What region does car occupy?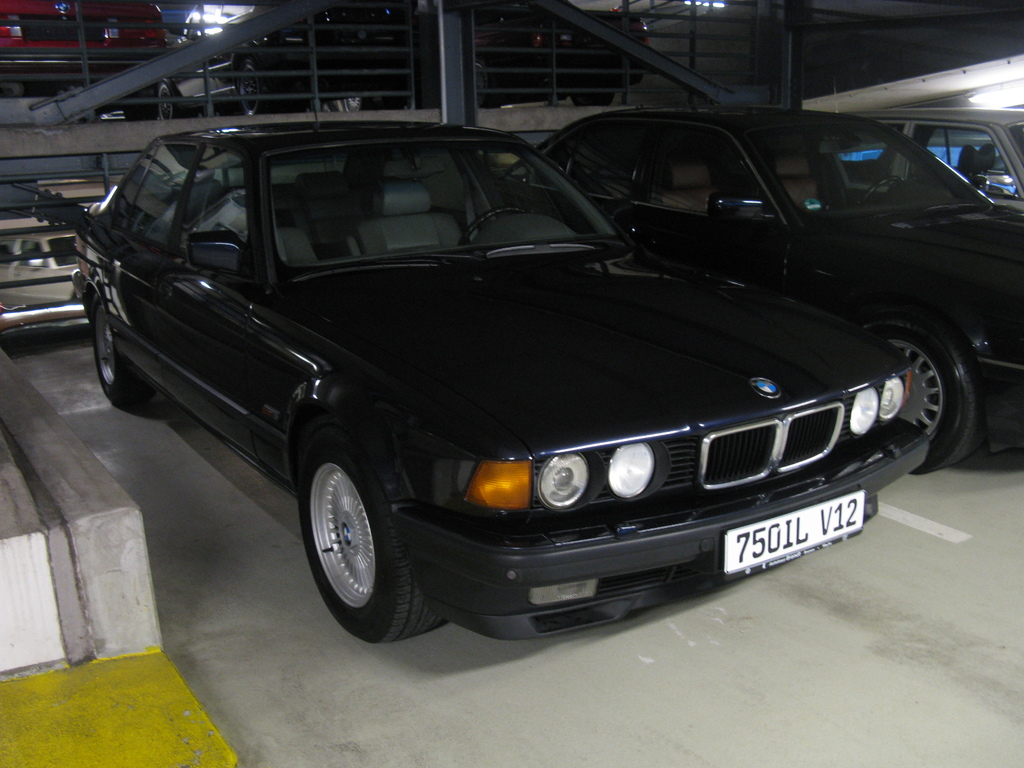
region(0, 0, 176, 127).
